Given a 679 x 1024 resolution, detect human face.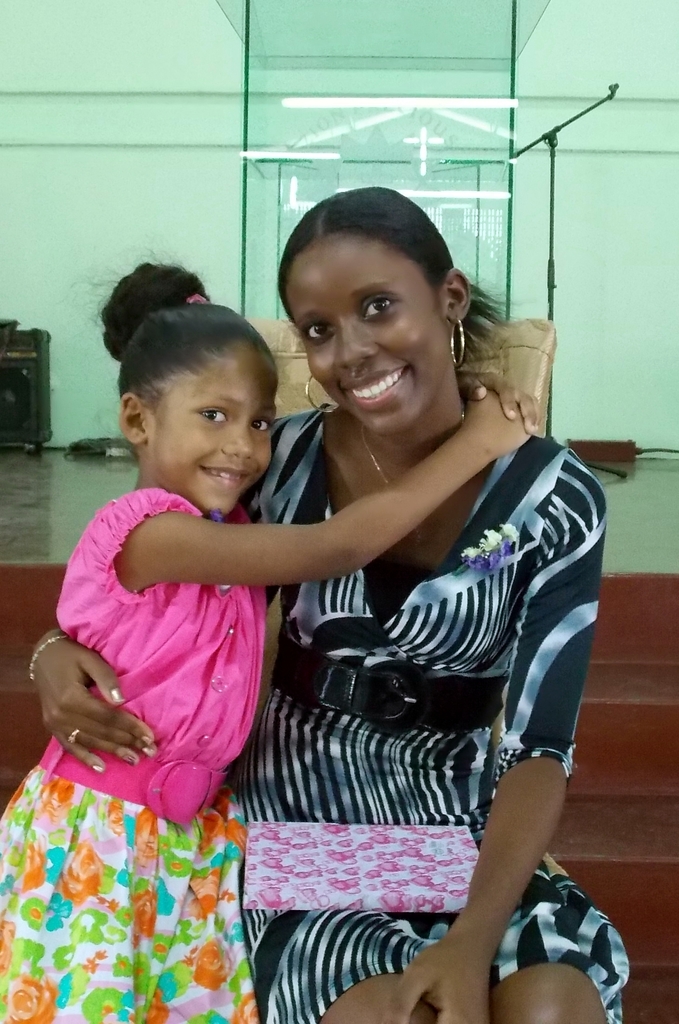
[284, 236, 440, 435].
